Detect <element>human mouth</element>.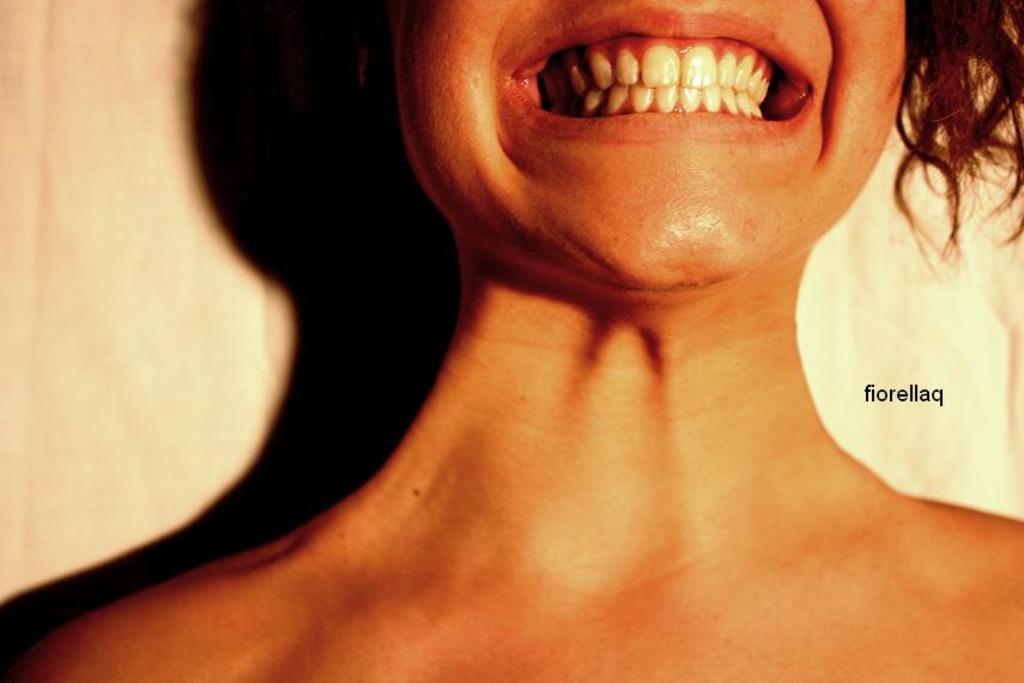
Detected at box(484, 23, 867, 167).
